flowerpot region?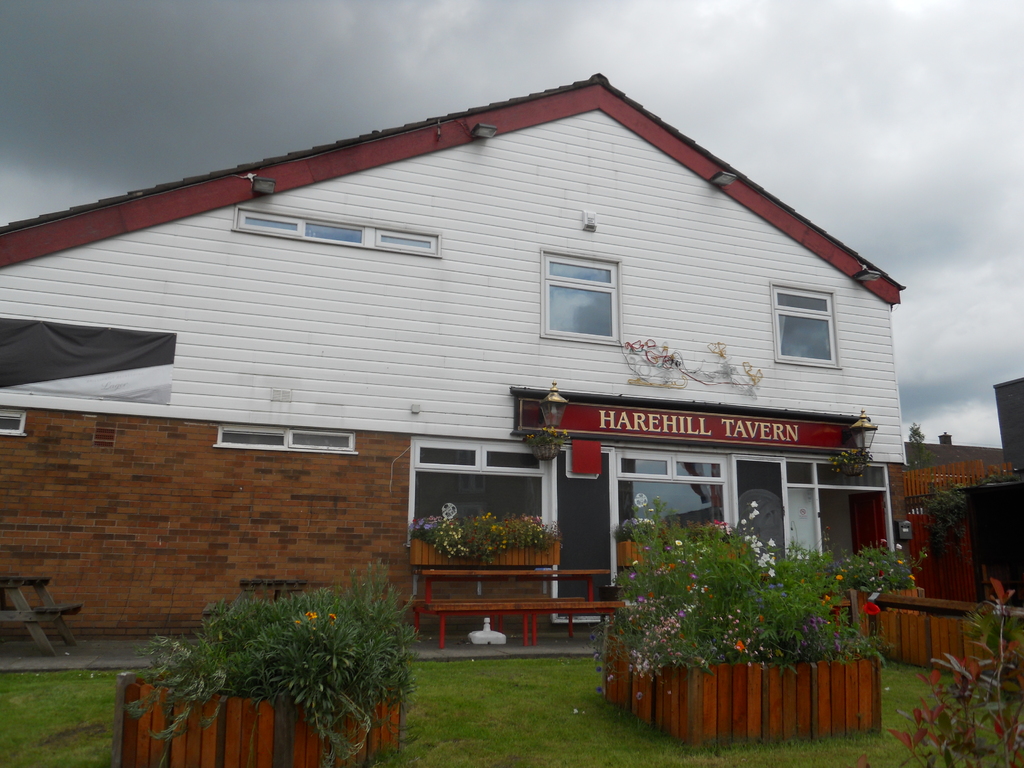
596:637:895:749
